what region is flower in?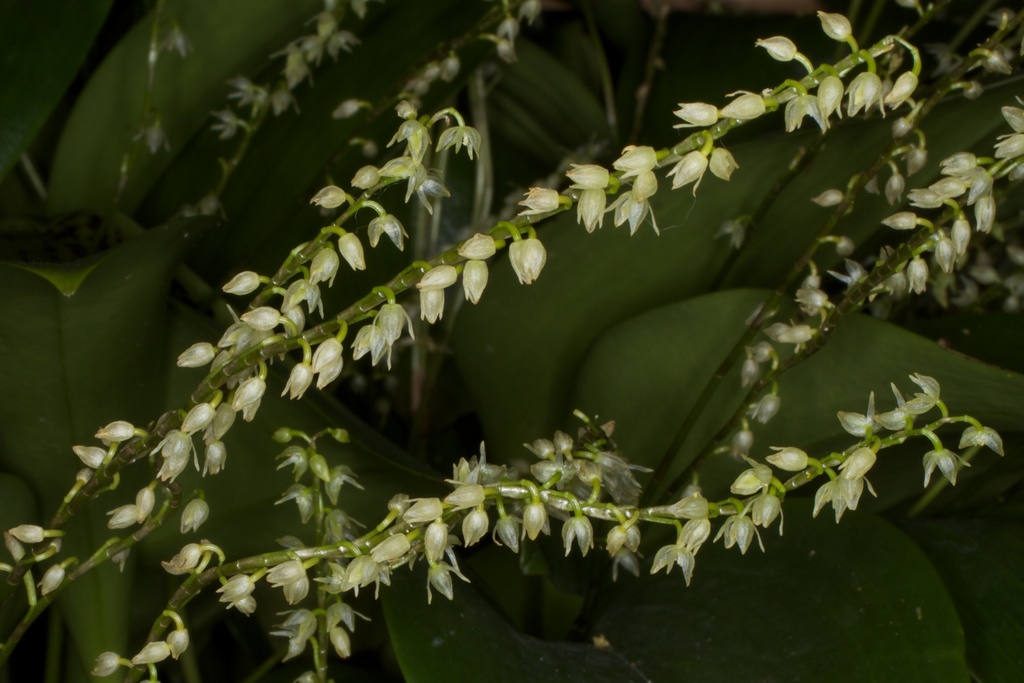
<box>401,498,438,518</box>.
